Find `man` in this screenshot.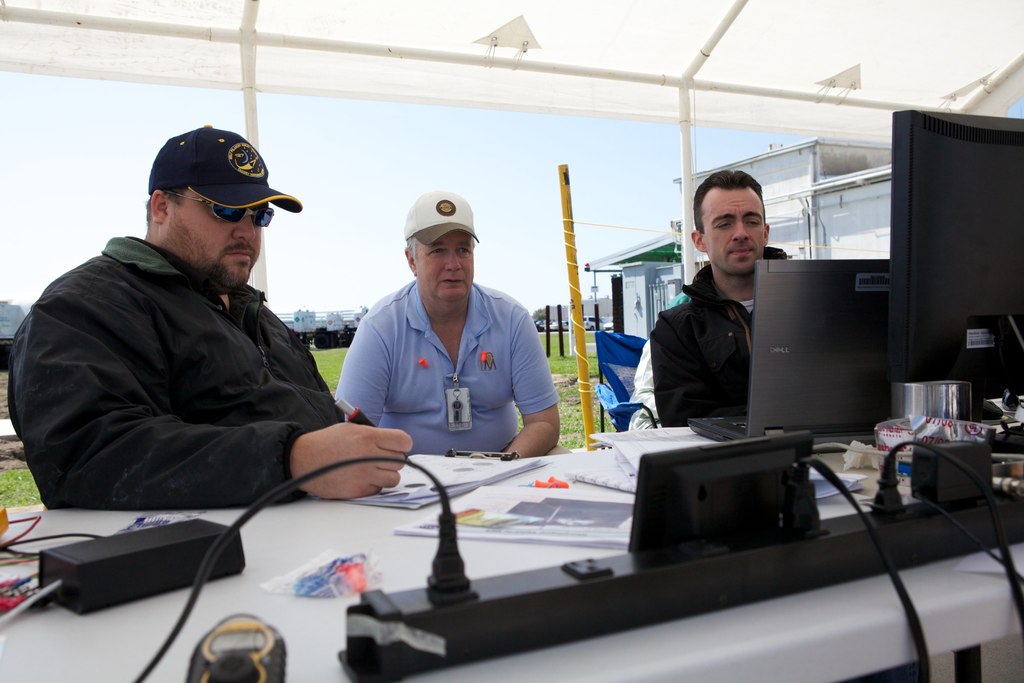
The bounding box for `man` is 333, 192, 564, 457.
